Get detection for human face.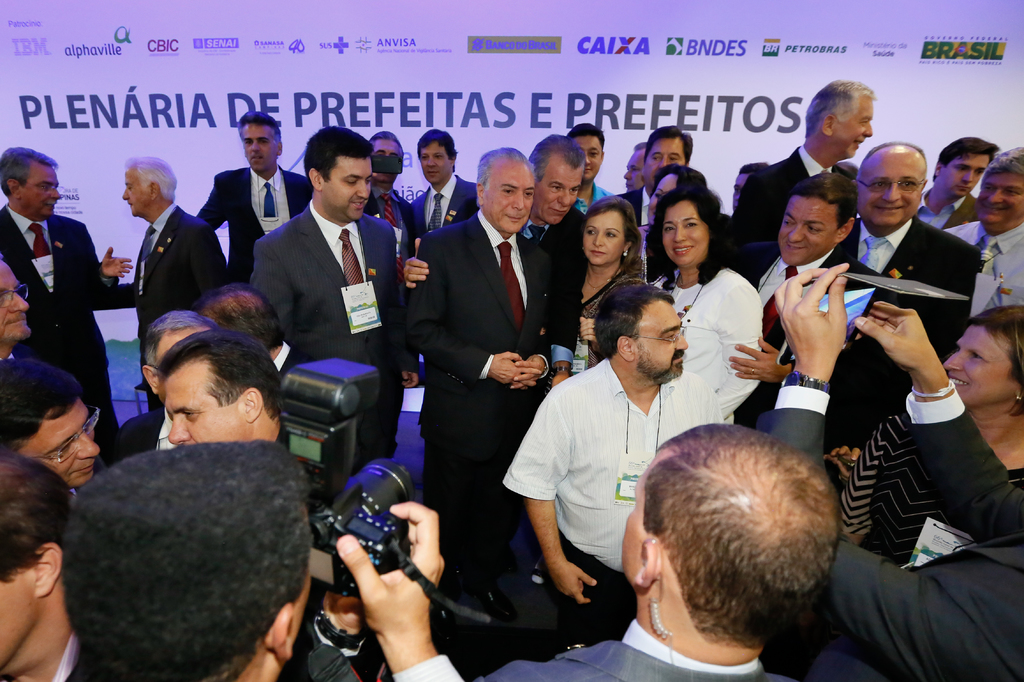
Detection: 579,136,600,177.
